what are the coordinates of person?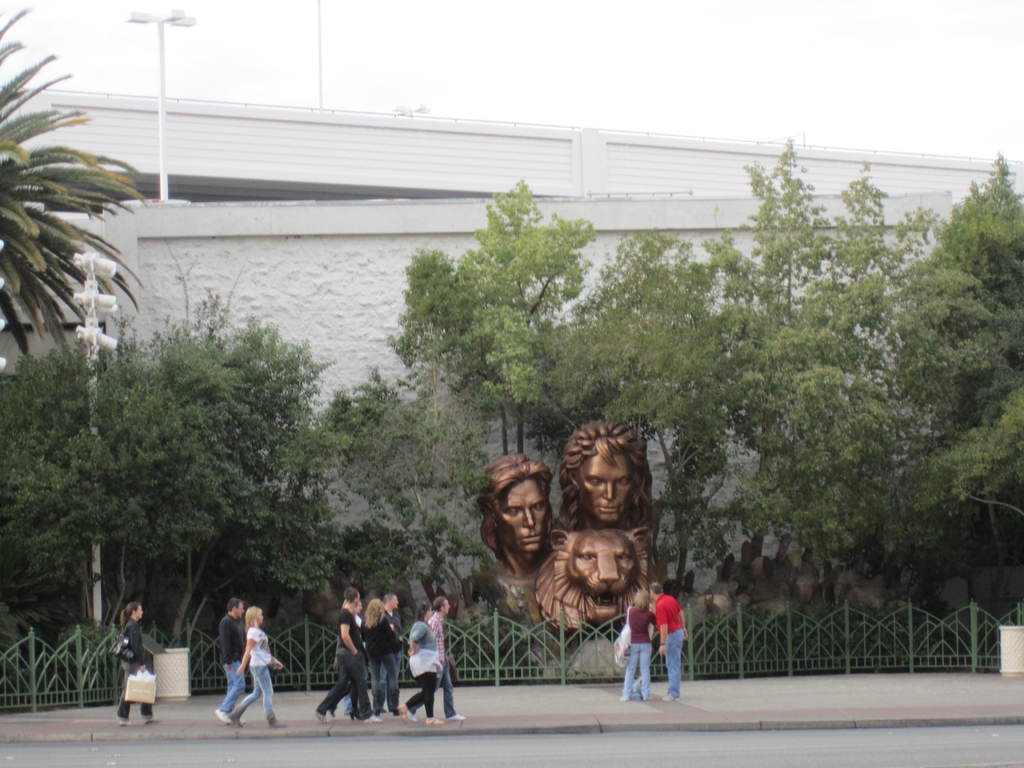
box(218, 595, 242, 724).
